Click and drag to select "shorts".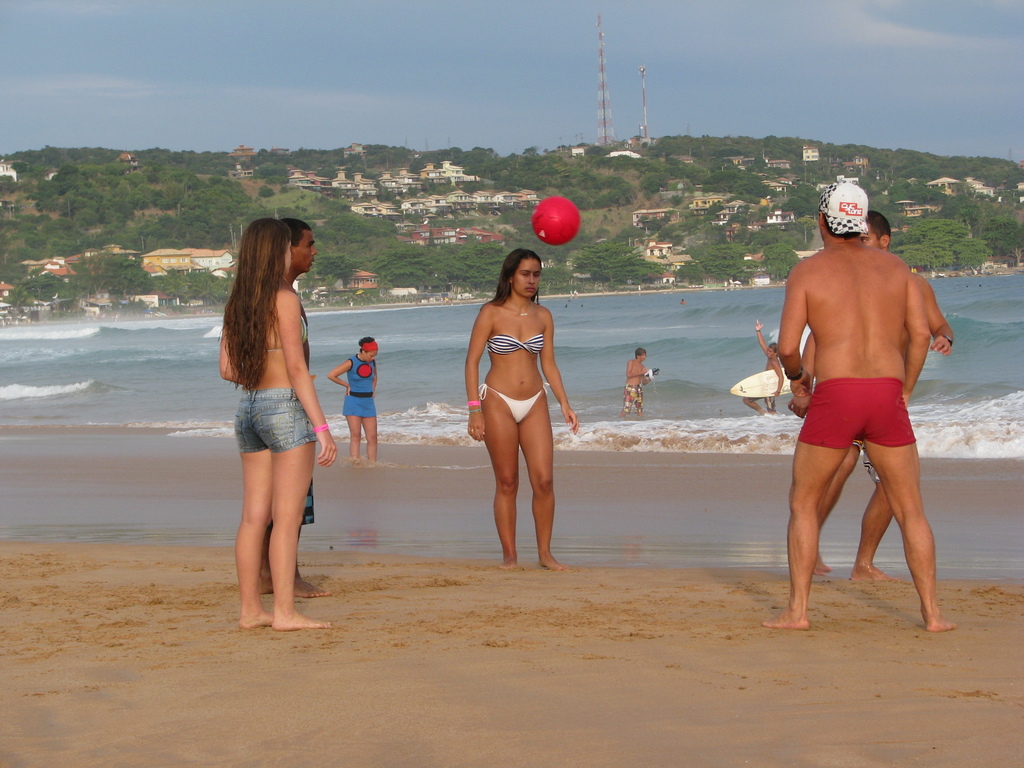
Selection: 799 374 924 447.
